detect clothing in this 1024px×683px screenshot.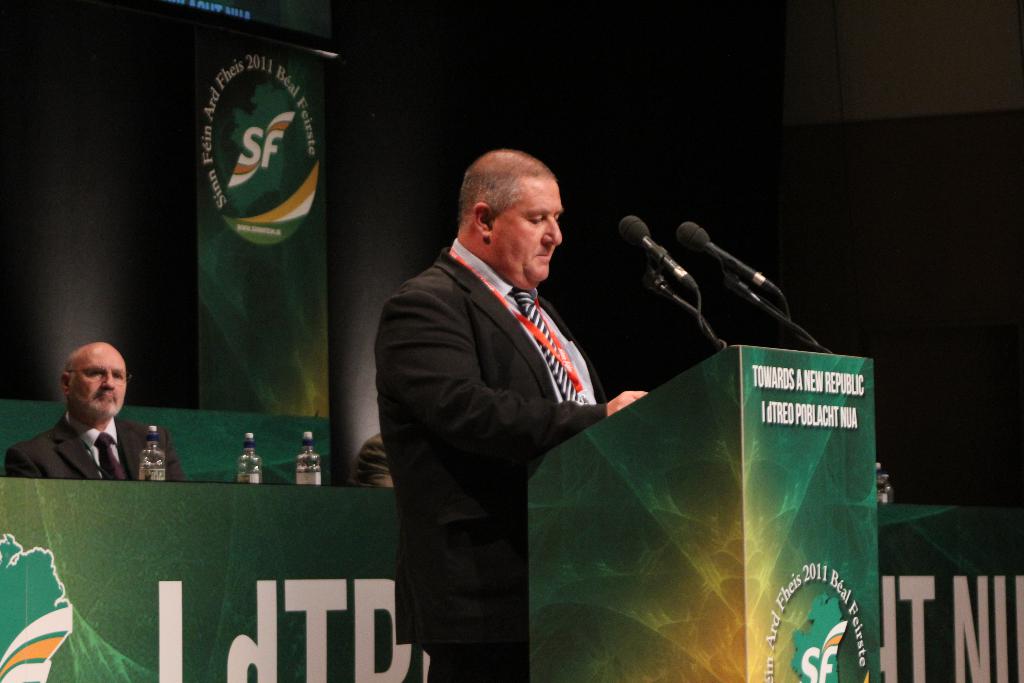
Detection: l=348, t=429, r=394, b=490.
